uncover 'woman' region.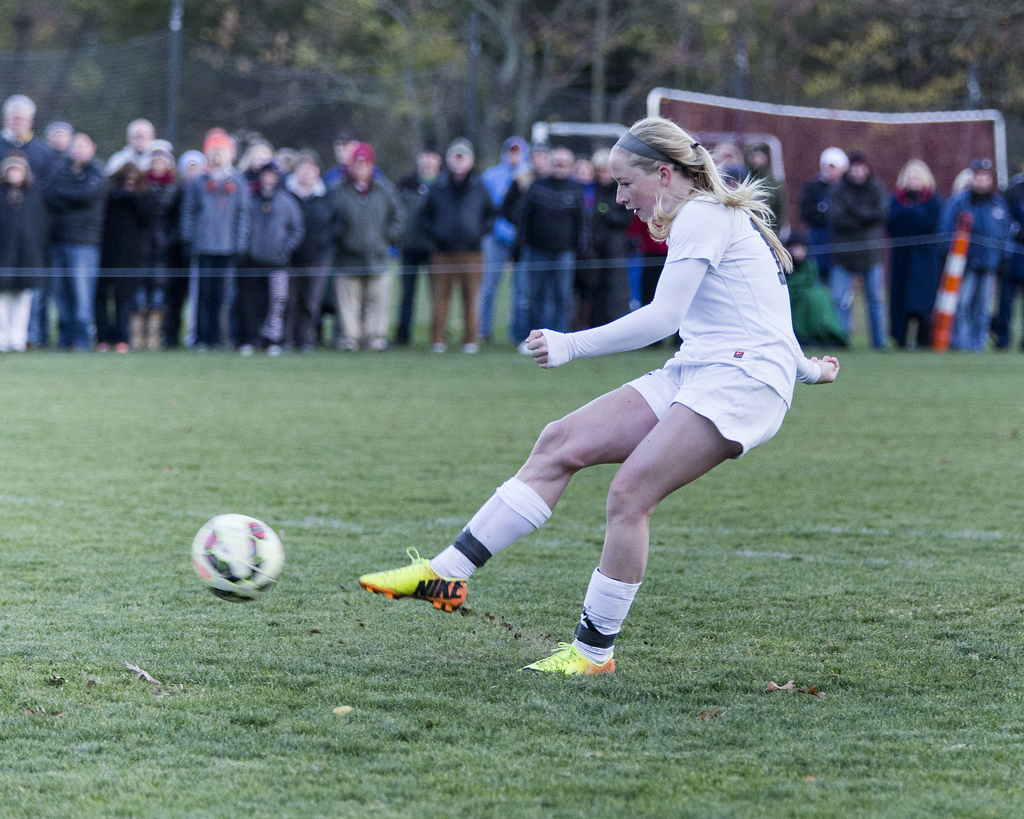
Uncovered: {"left": 451, "top": 117, "right": 826, "bottom": 676}.
